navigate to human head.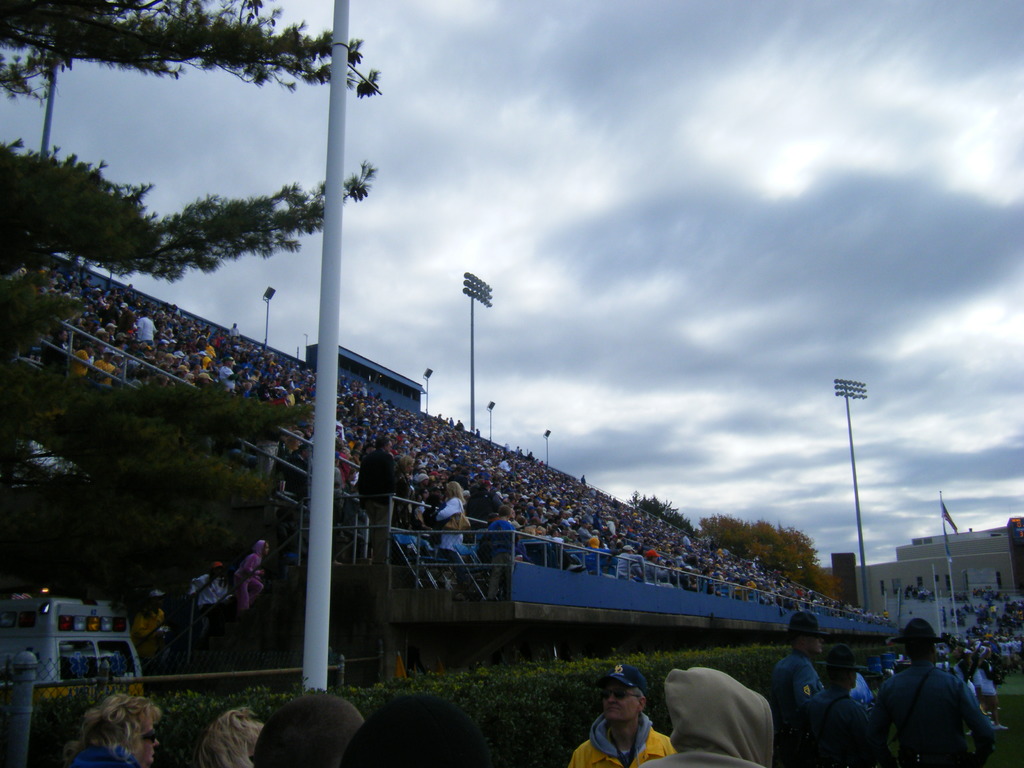
Navigation target: [783,616,831,657].
